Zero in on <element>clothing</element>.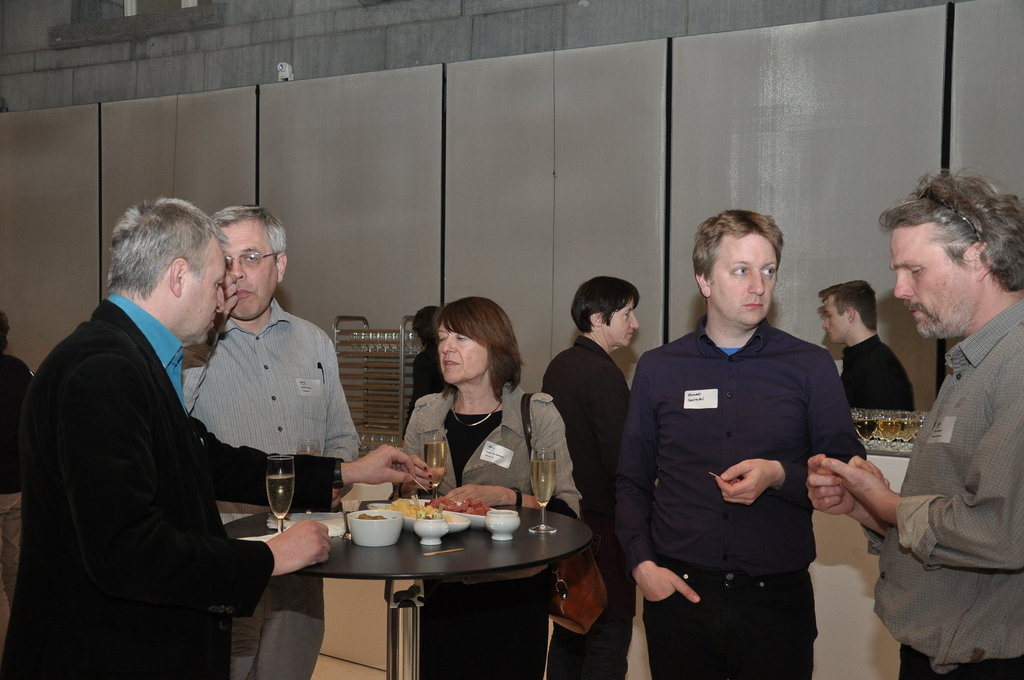
Zeroed in: [x1=868, y1=296, x2=1023, y2=679].
